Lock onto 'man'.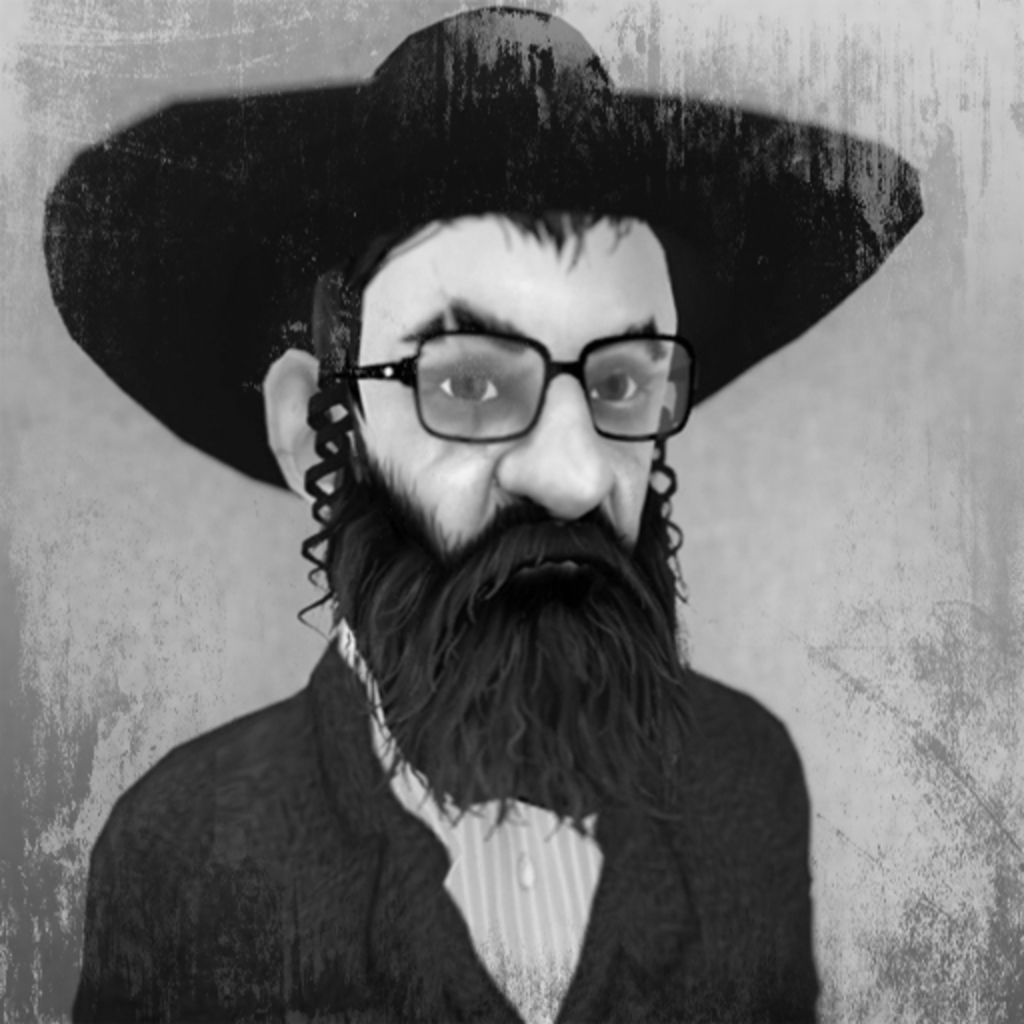
Locked: [24, 64, 970, 1004].
